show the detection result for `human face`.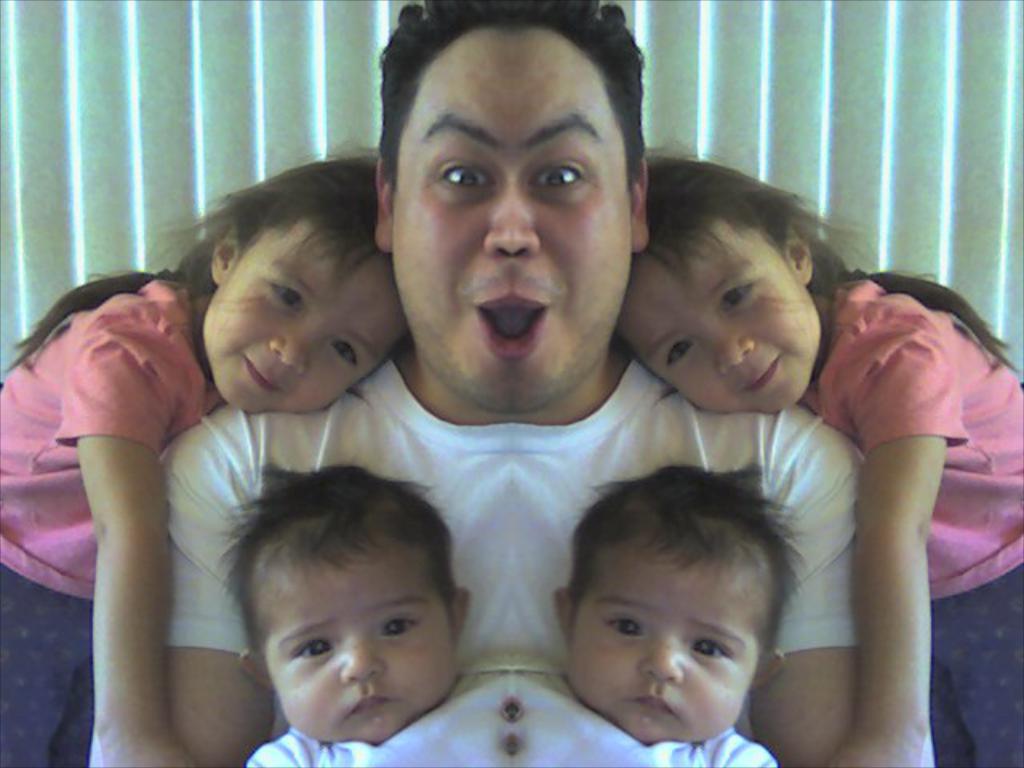
(256,566,456,747).
